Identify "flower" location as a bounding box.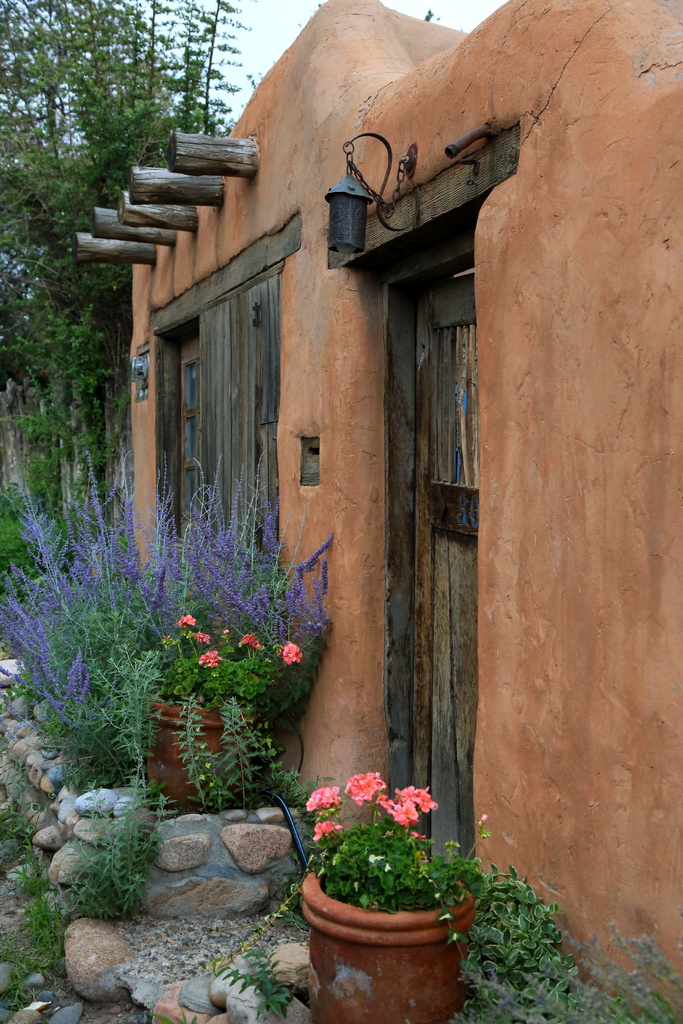
box=[197, 634, 206, 648].
